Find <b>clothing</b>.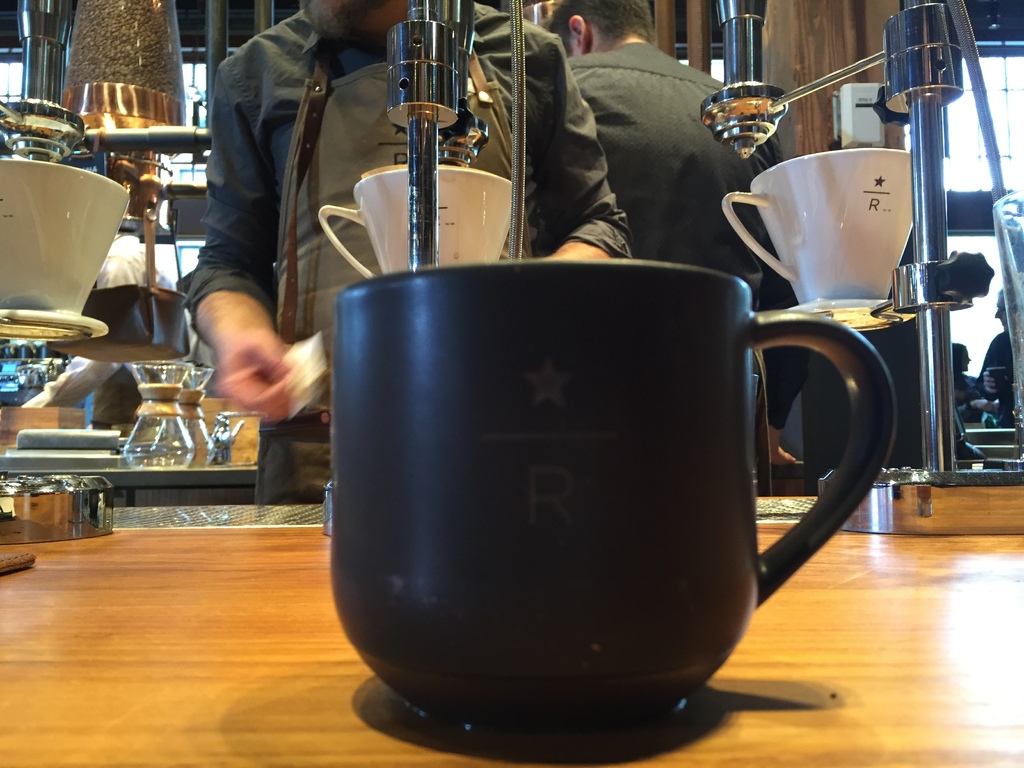
79 227 193 341.
